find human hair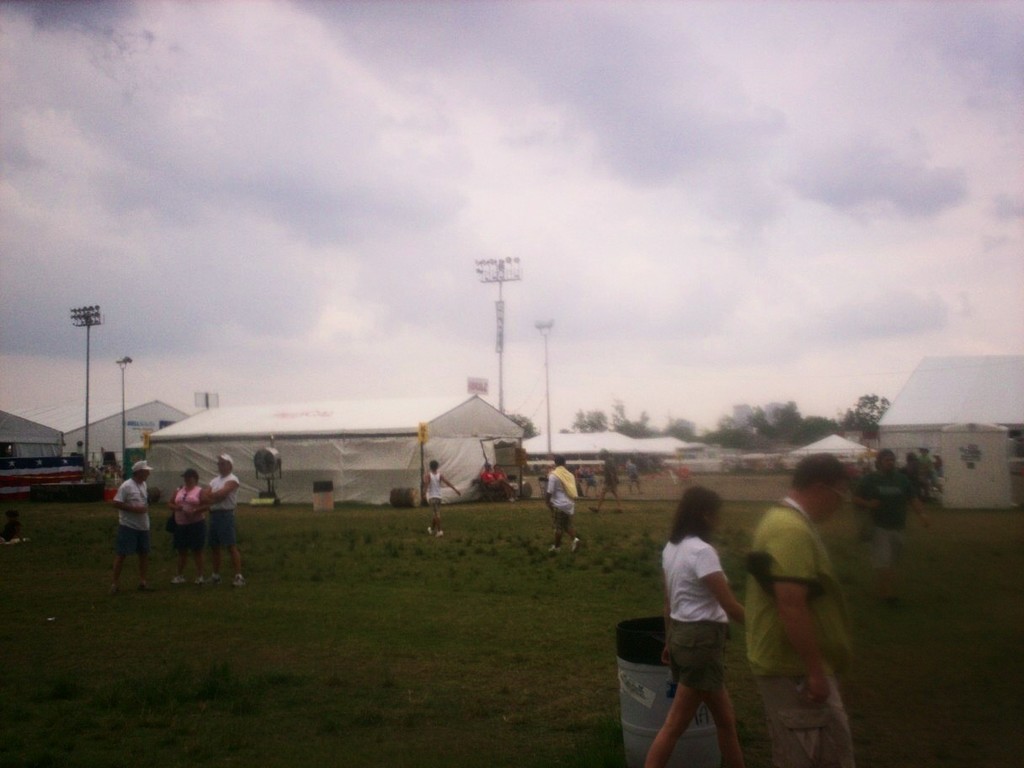
bbox=[429, 460, 440, 474]
